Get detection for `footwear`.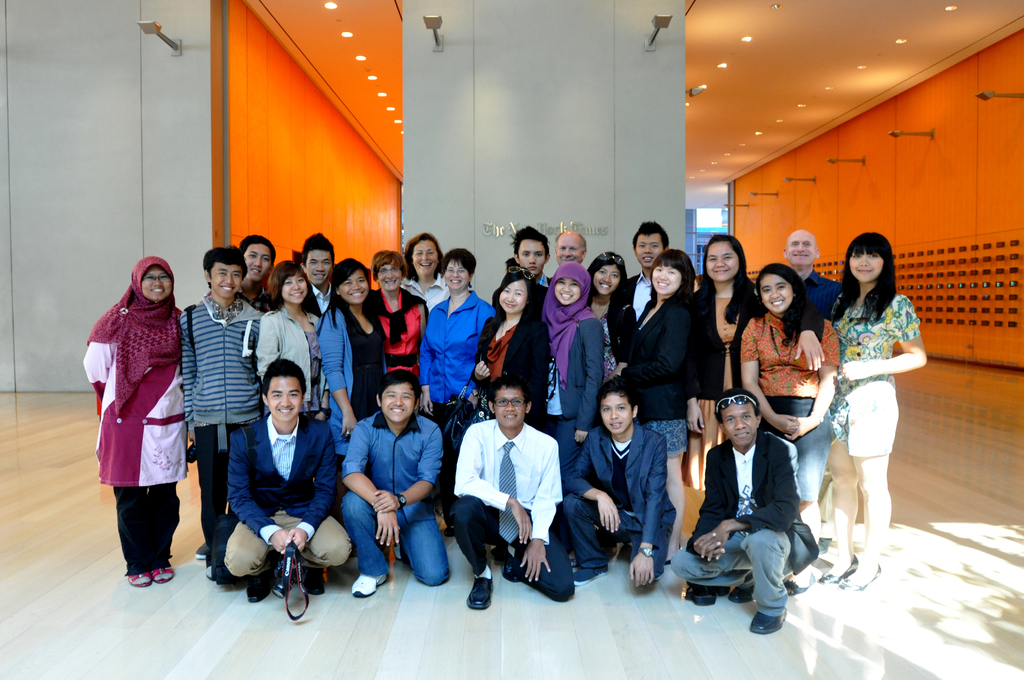
Detection: 576,562,607,588.
